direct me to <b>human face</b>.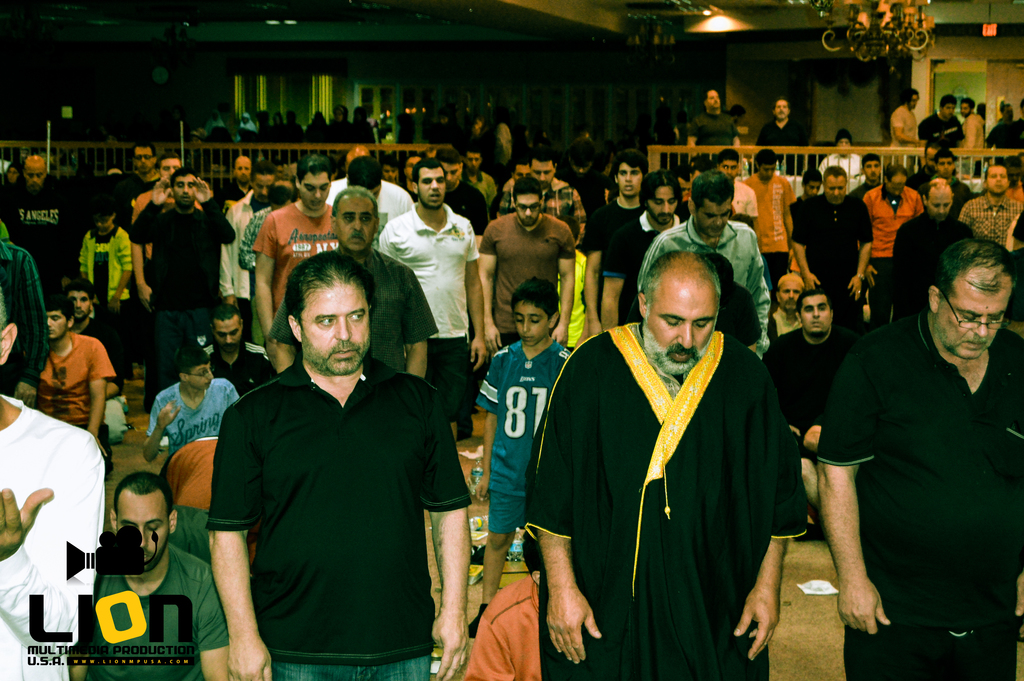
Direction: [159, 158, 181, 184].
